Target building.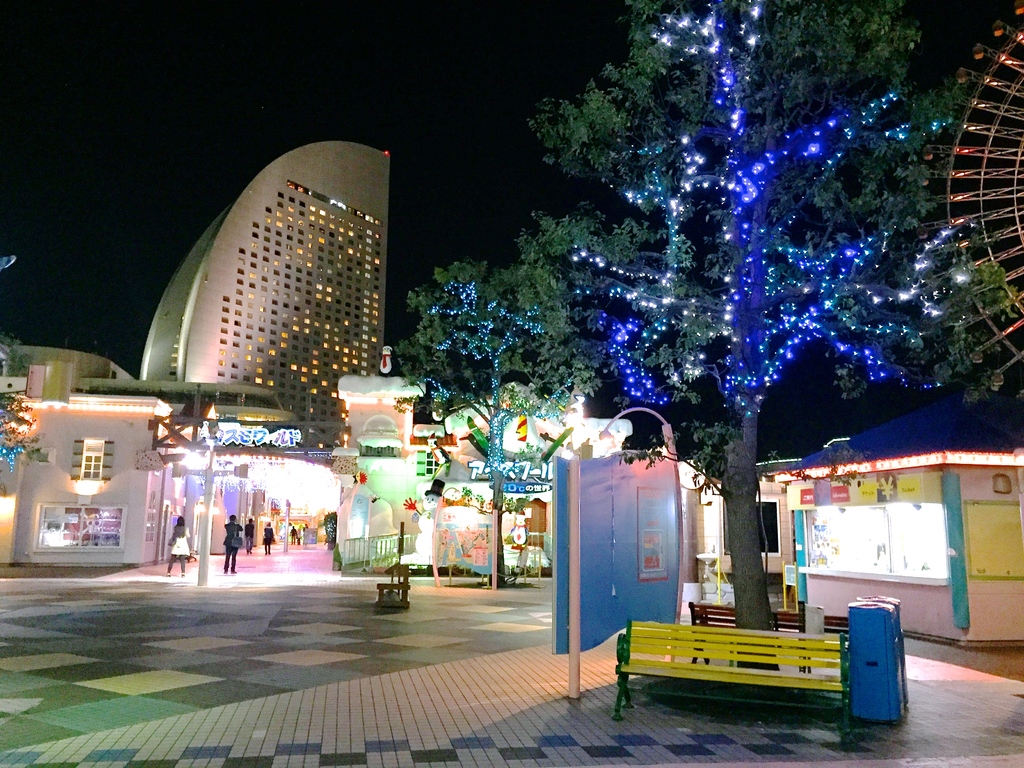
Target region: 140,143,391,452.
